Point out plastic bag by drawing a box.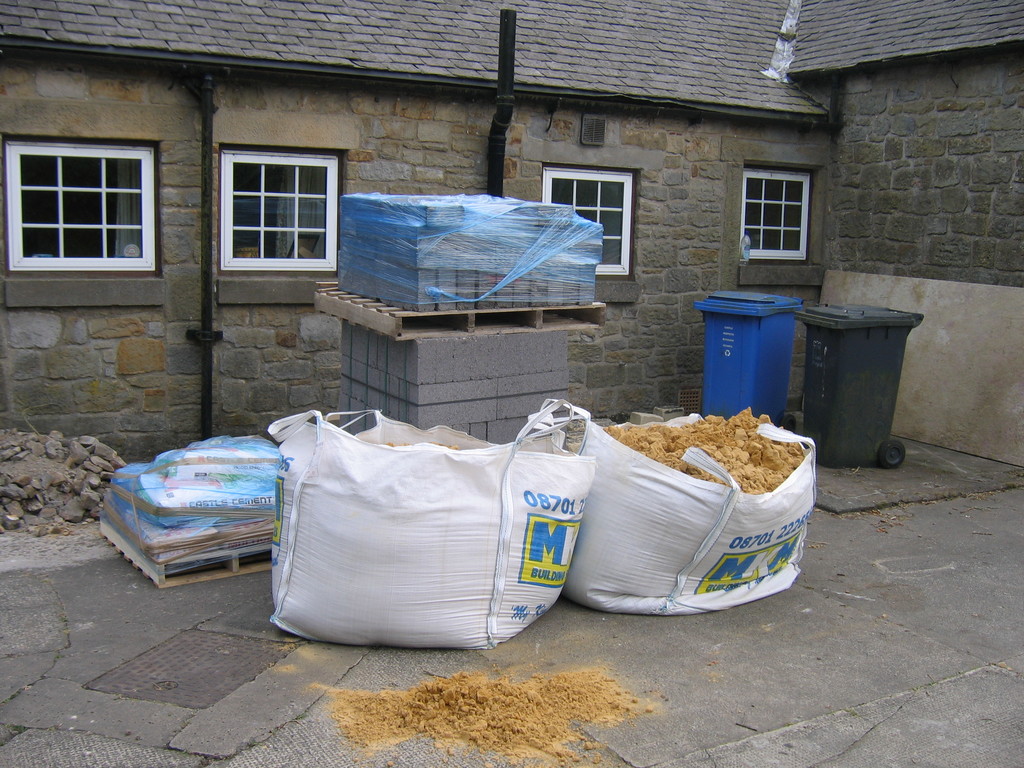
l=338, t=191, r=609, b=307.
